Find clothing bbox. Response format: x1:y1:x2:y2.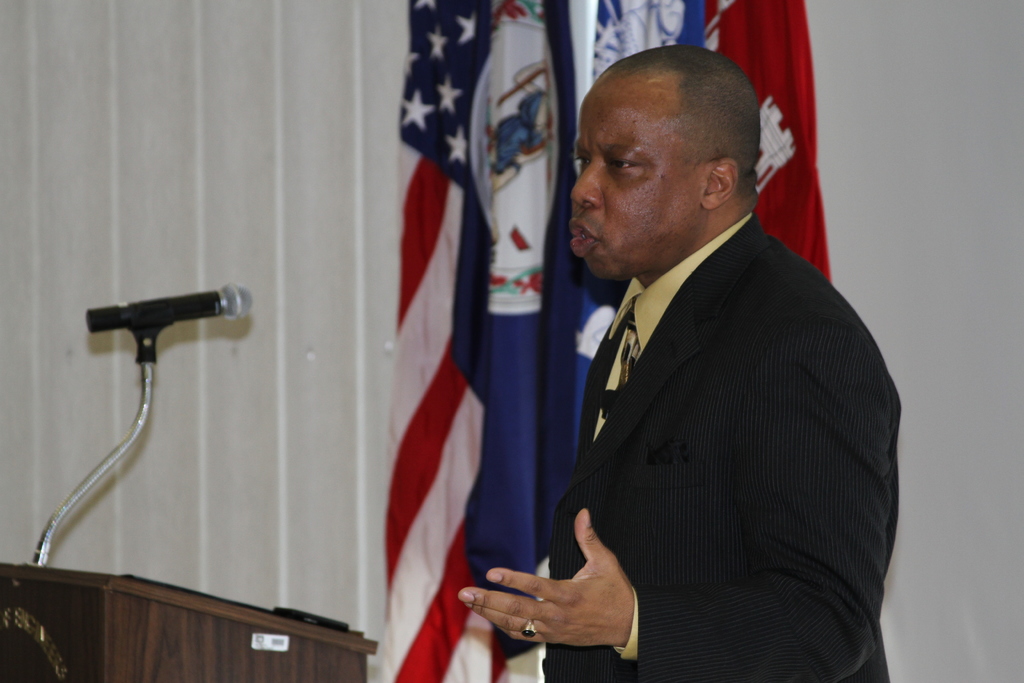
529:174:898:682.
